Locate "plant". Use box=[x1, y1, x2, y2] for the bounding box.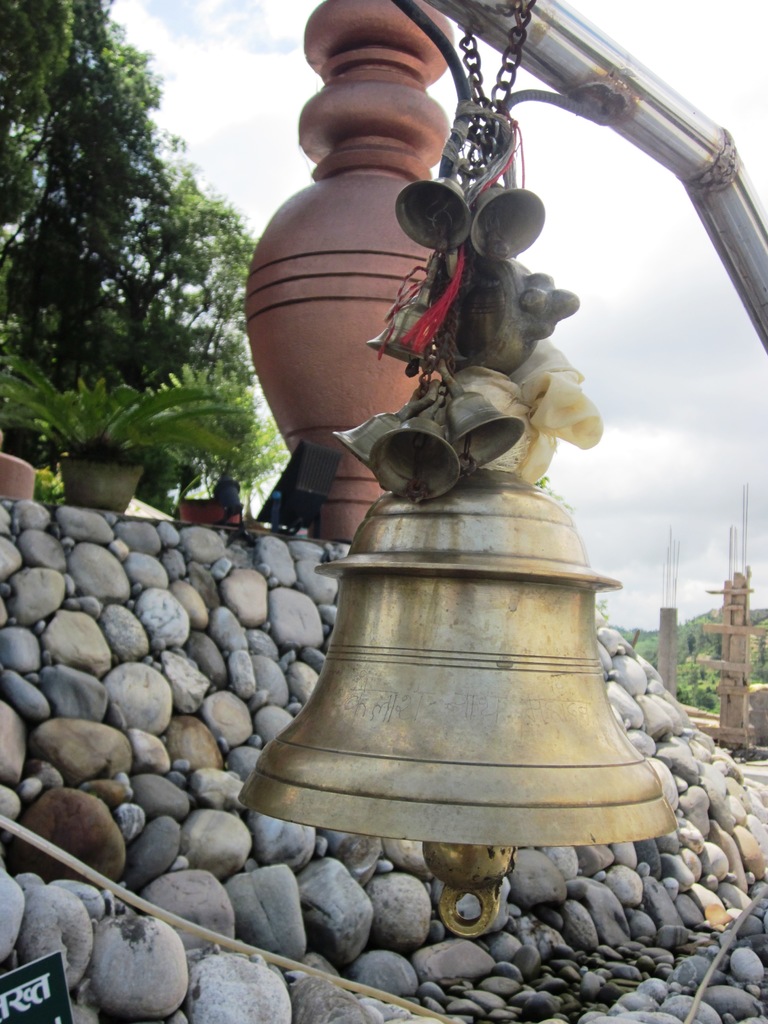
box=[0, 352, 252, 456].
